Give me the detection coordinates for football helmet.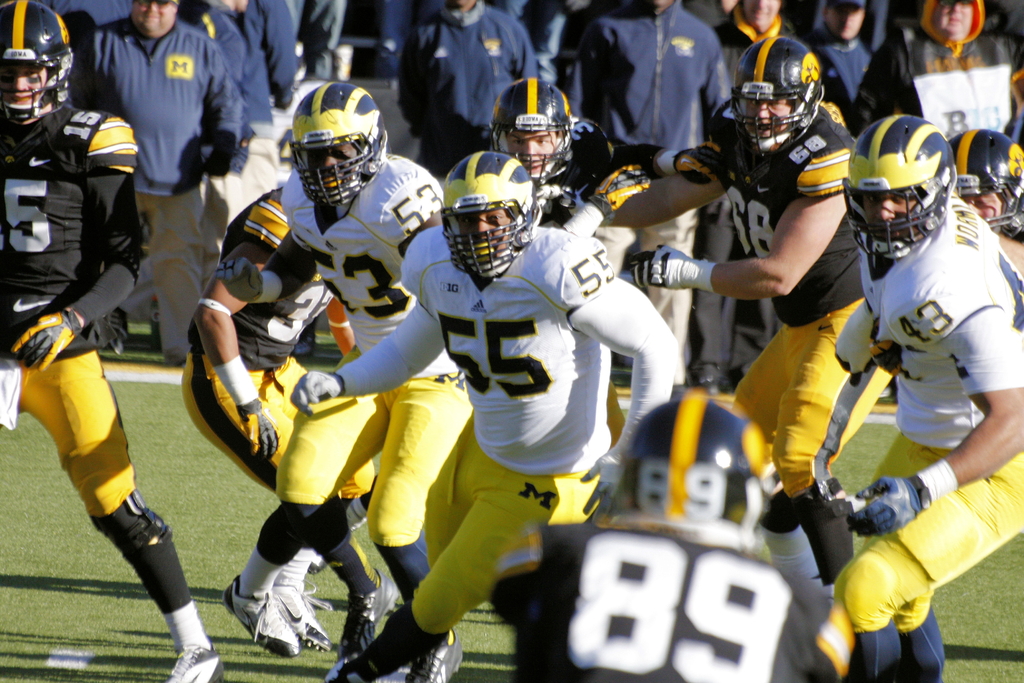
{"x1": 742, "y1": 34, "x2": 826, "y2": 168}.
